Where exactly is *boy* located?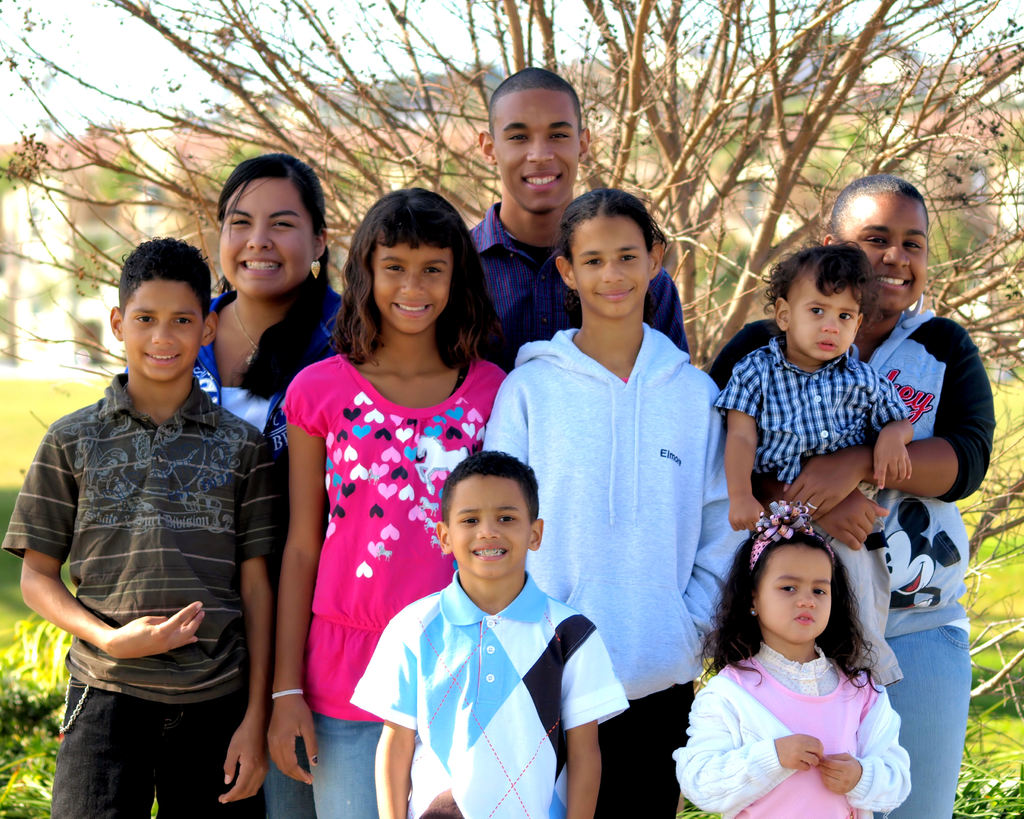
Its bounding box is x1=468 y1=57 x2=689 y2=372.
